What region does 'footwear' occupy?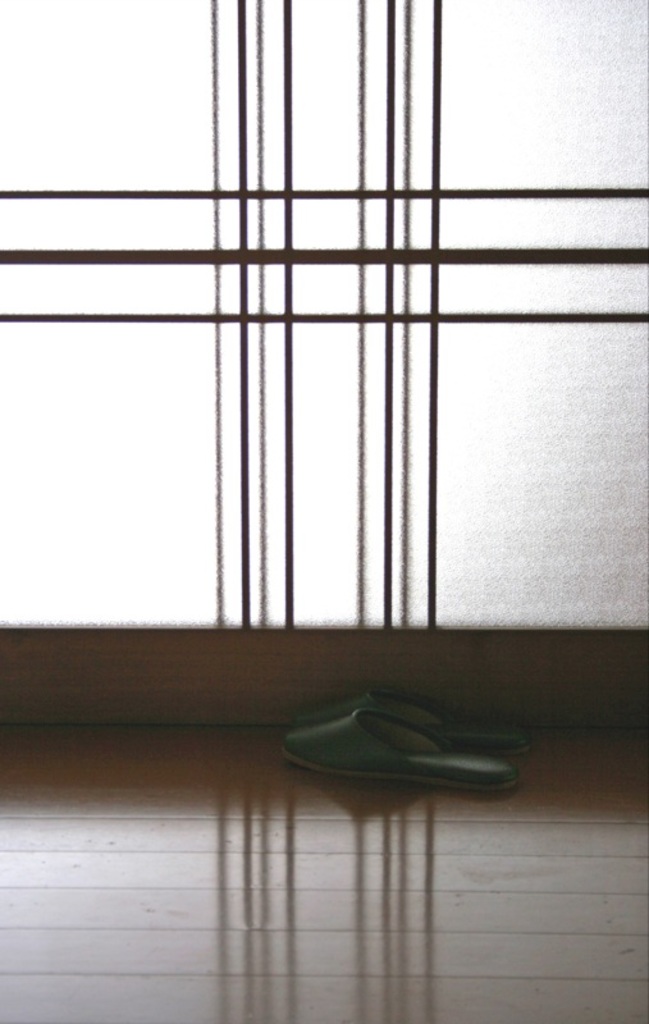
locate(289, 686, 536, 767).
